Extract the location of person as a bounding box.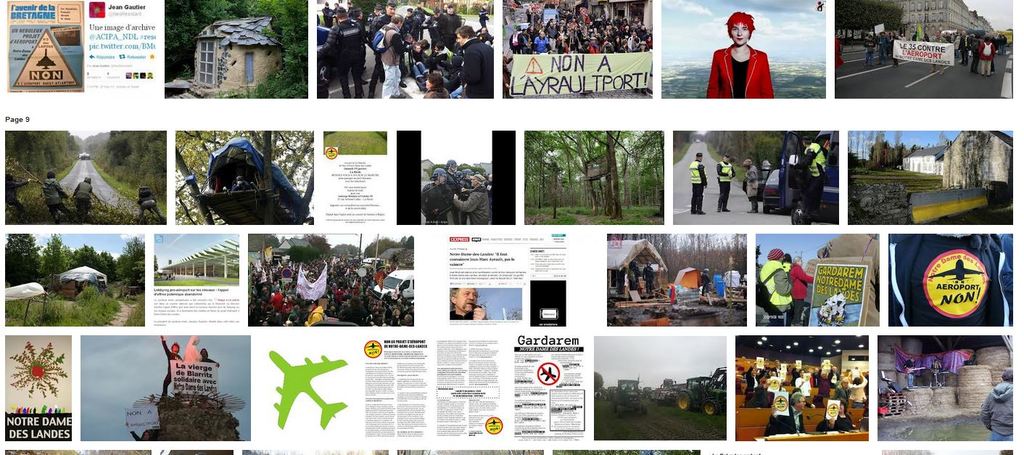
816, 362, 834, 401.
